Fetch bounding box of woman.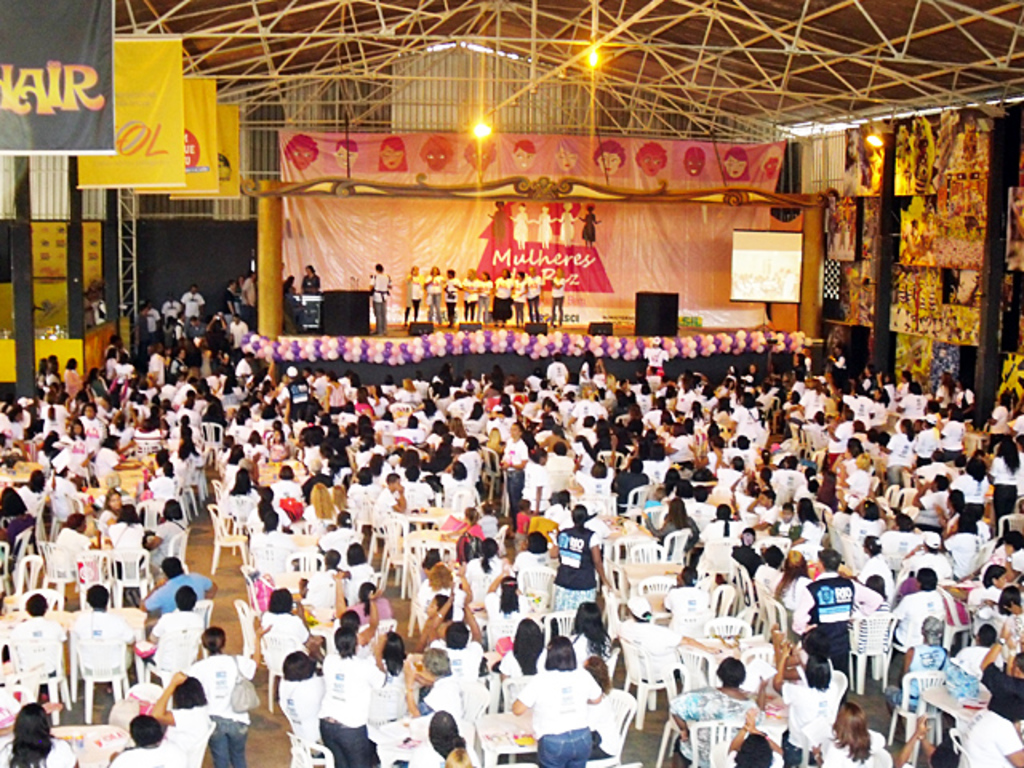
Bbox: select_region(88, 371, 106, 402).
